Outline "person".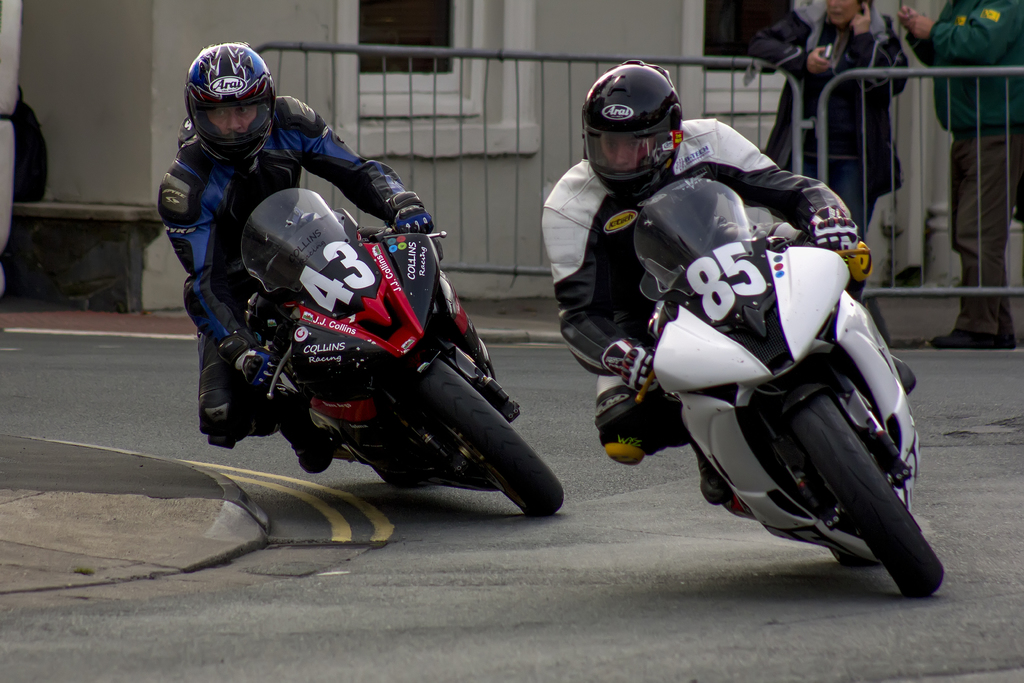
Outline: bbox=[160, 46, 431, 478].
